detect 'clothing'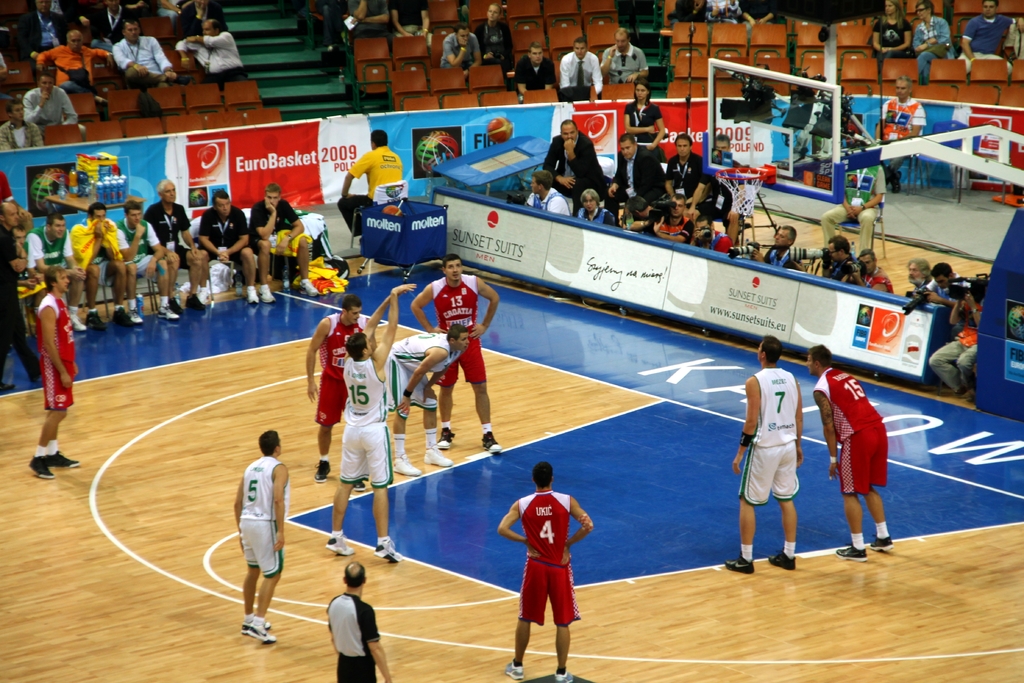
<region>338, 141, 401, 235</region>
